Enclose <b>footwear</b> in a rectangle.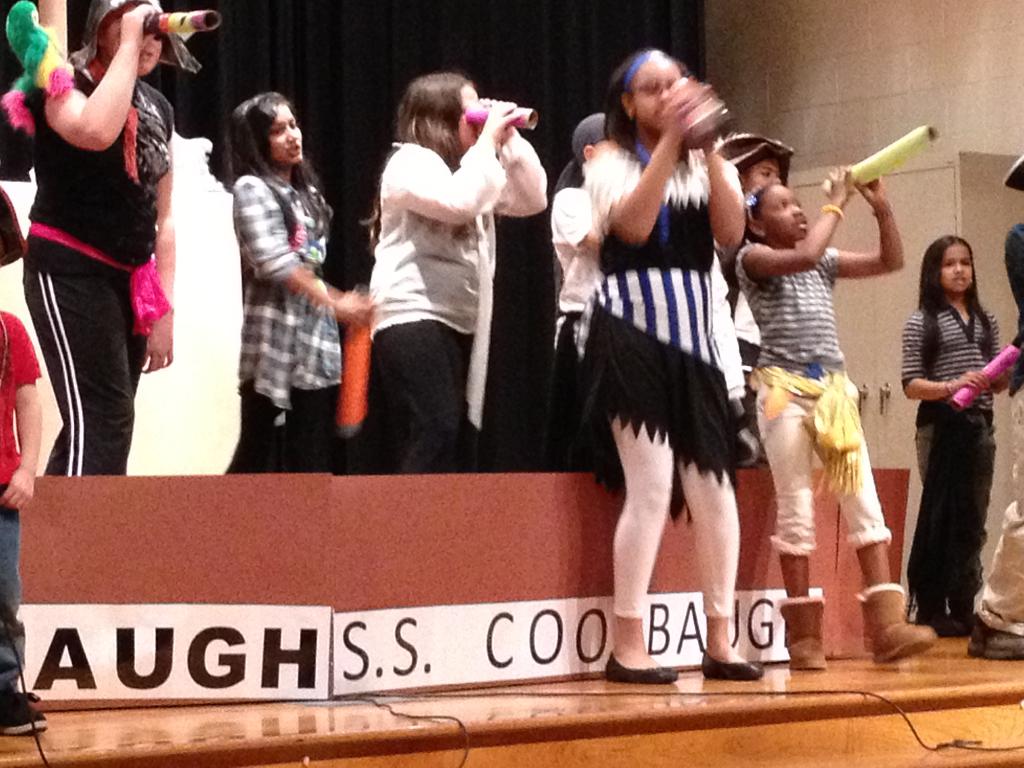
[967, 616, 1023, 659].
